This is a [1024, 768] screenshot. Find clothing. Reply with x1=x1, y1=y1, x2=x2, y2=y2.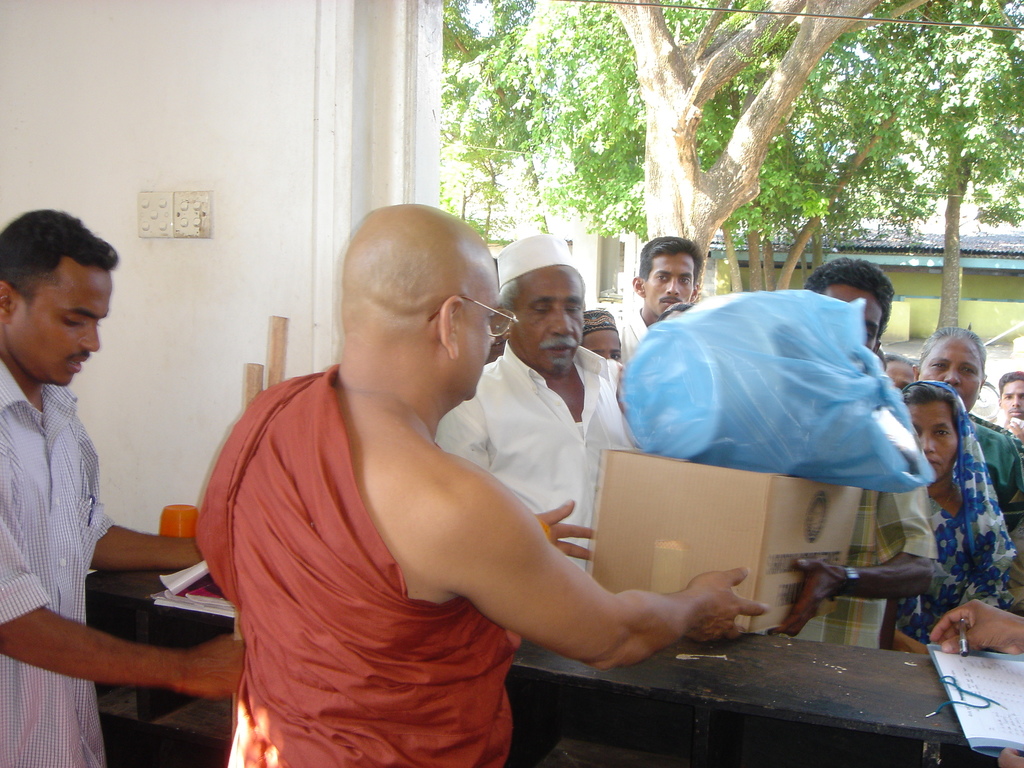
x1=823, y1=484, x2=940, y2=646.
